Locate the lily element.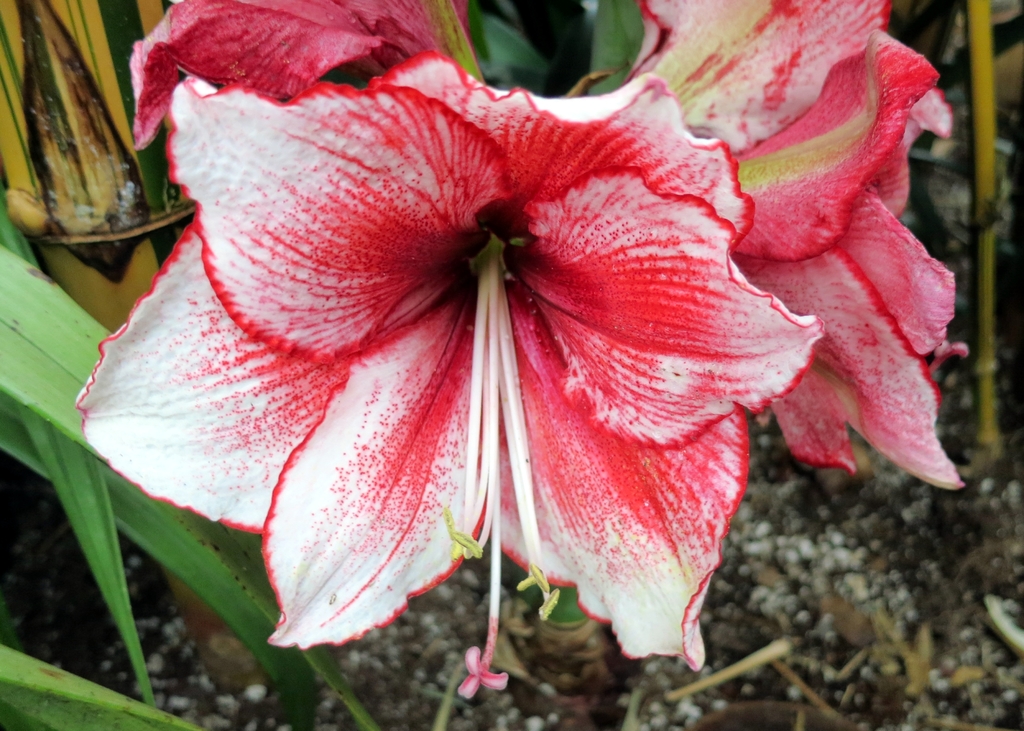
Element bbox: [130, 0, 488, 154].
